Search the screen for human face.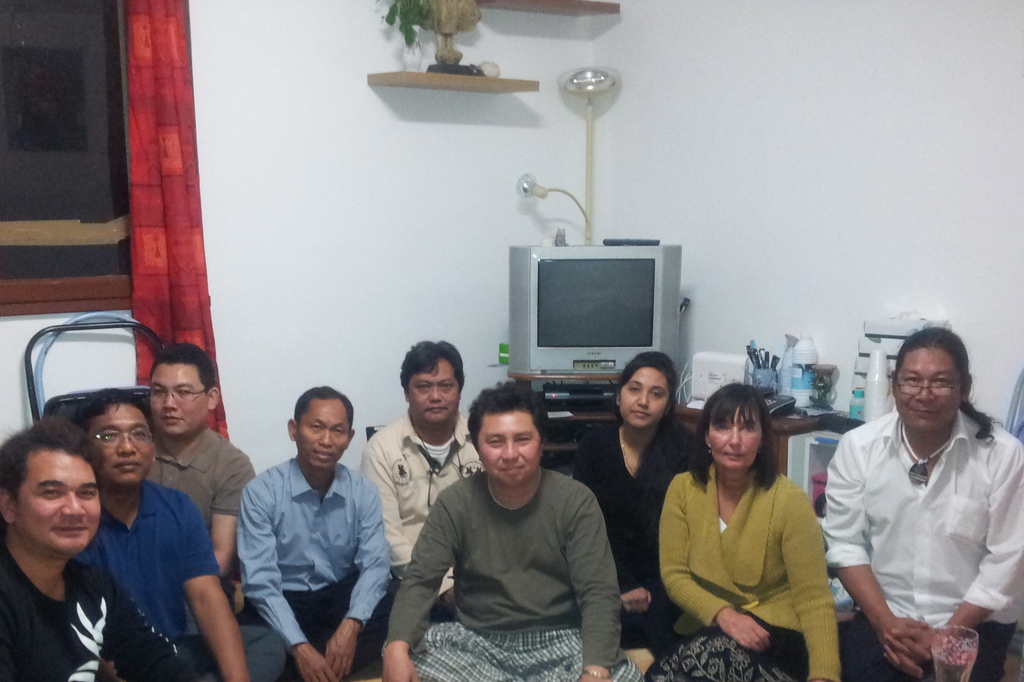
Found at [294, 394, 351, 471].
